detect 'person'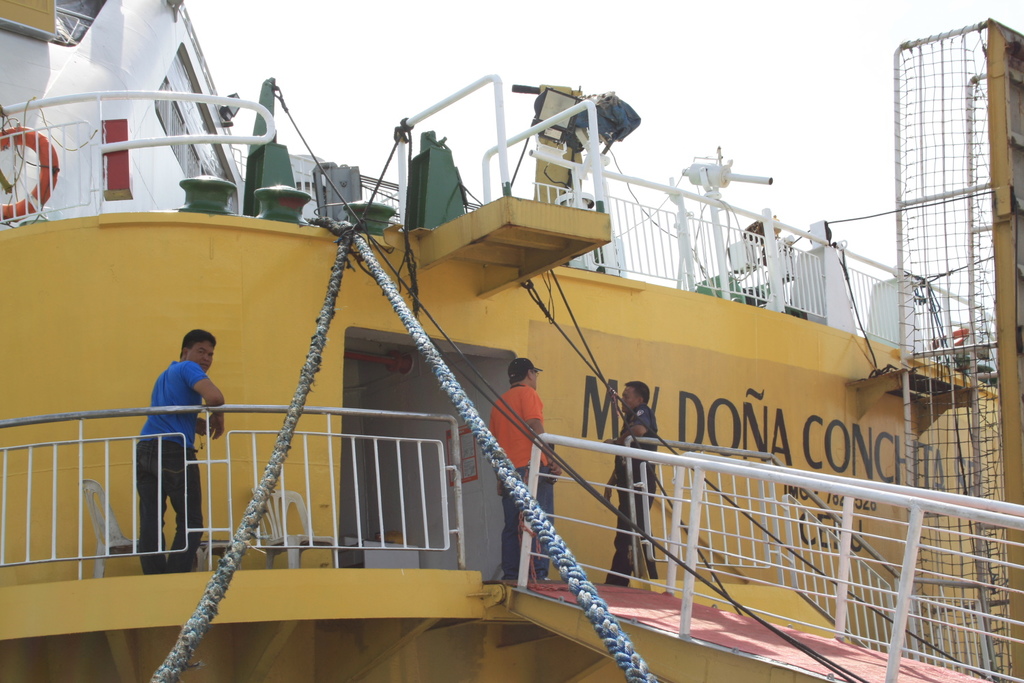
[x1=131, y1=311, x2=216, y2=591]
